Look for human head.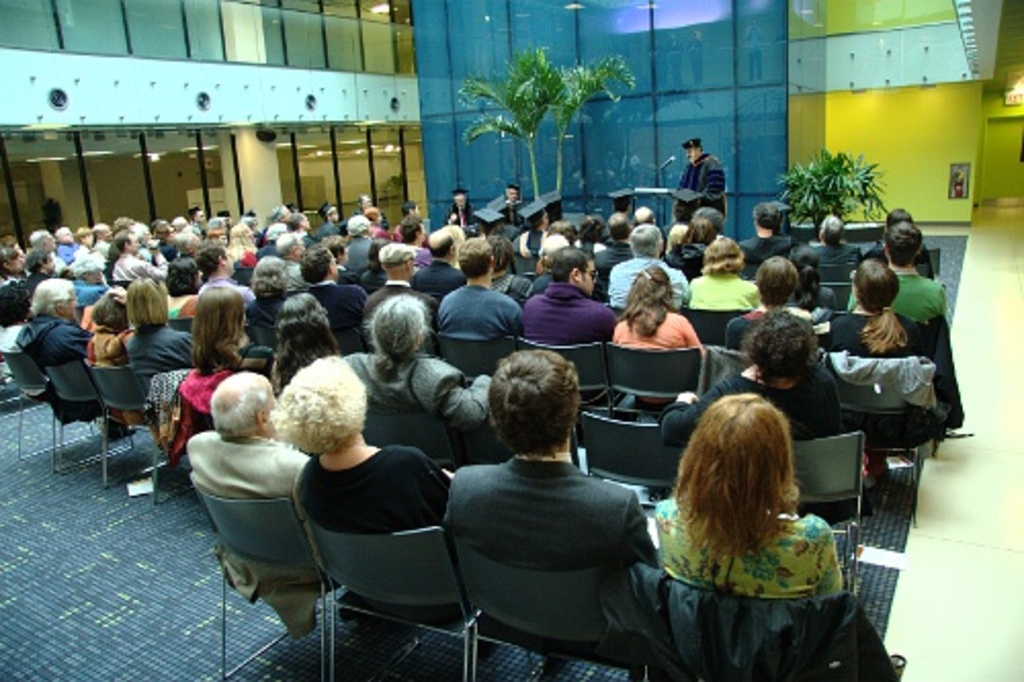
Found: {"left": 193, "top": 283, "right": 250, "bottom": 342}.
